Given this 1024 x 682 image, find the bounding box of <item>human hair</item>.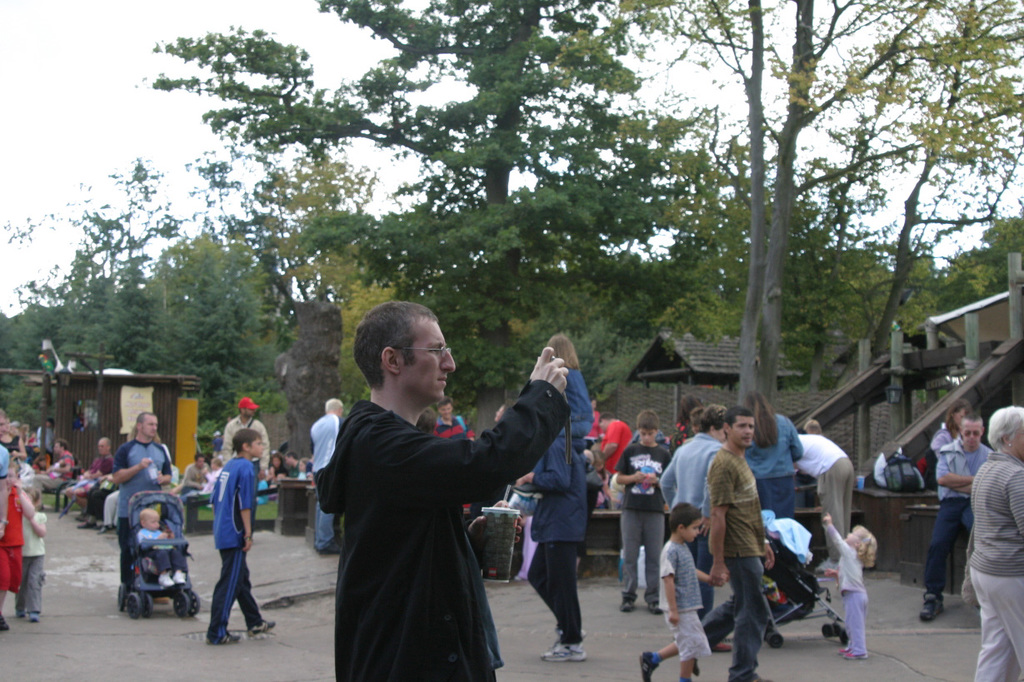
[x1=743, y1=391, x2=779, y2=447].
